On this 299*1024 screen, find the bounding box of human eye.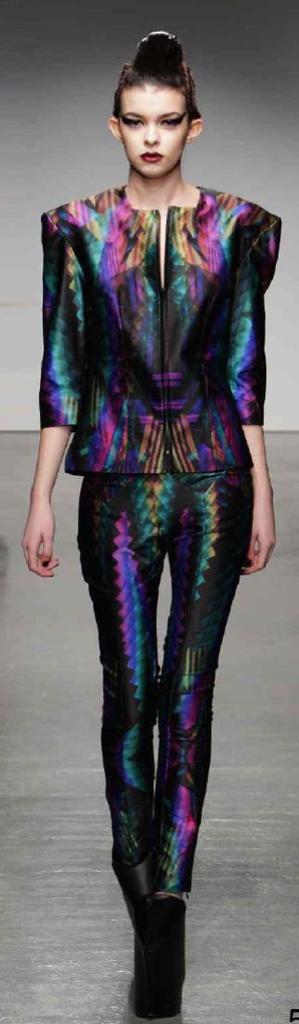
Bounding box: <box>119,101,153,132</box>.
